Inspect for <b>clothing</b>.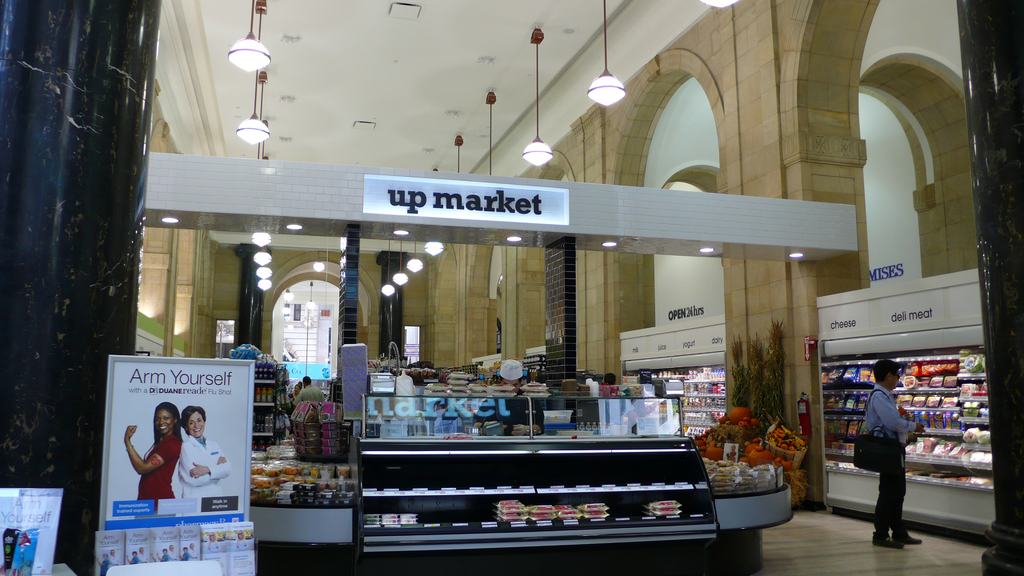
Inspection: bbox=[474, 390, 546, 436].
